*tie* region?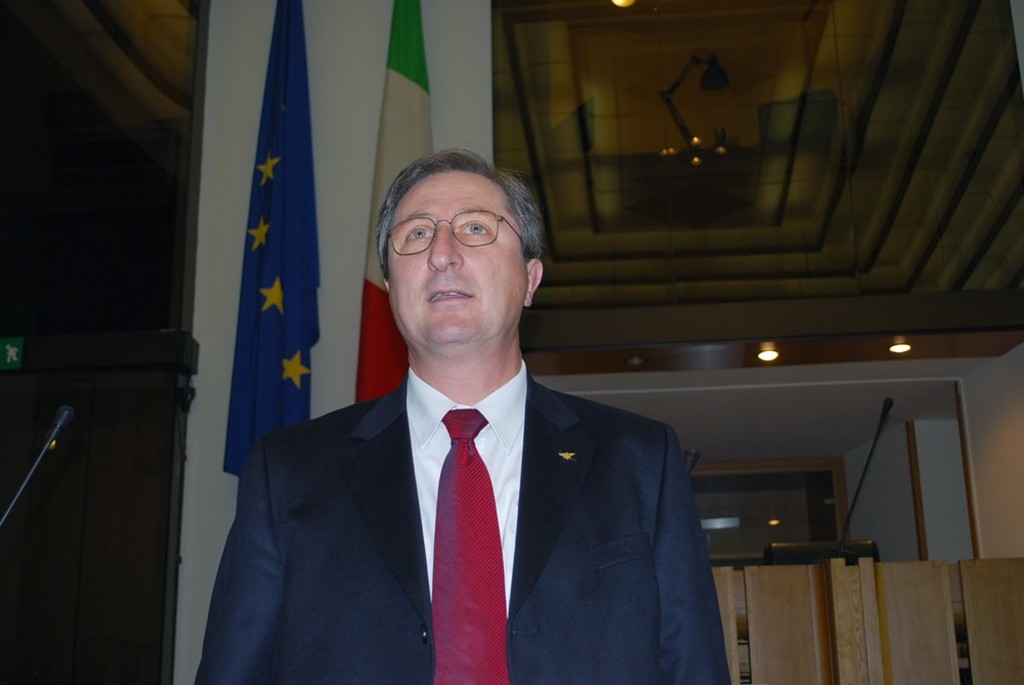
433, 406, 513, 684
